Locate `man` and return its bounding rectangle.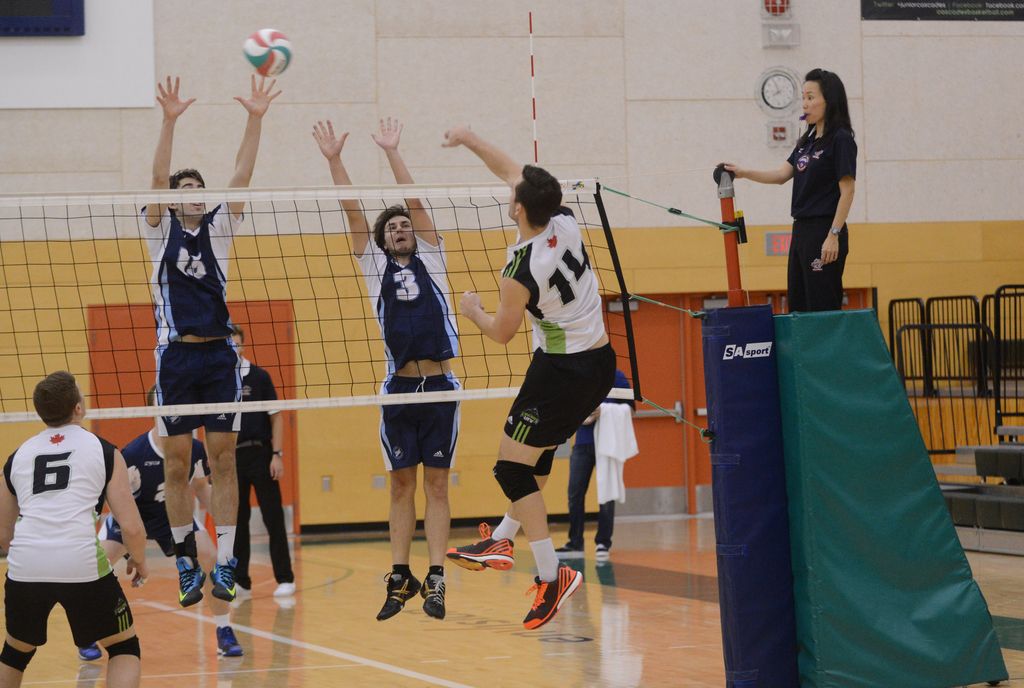
region(3, 360, 141, 682).
